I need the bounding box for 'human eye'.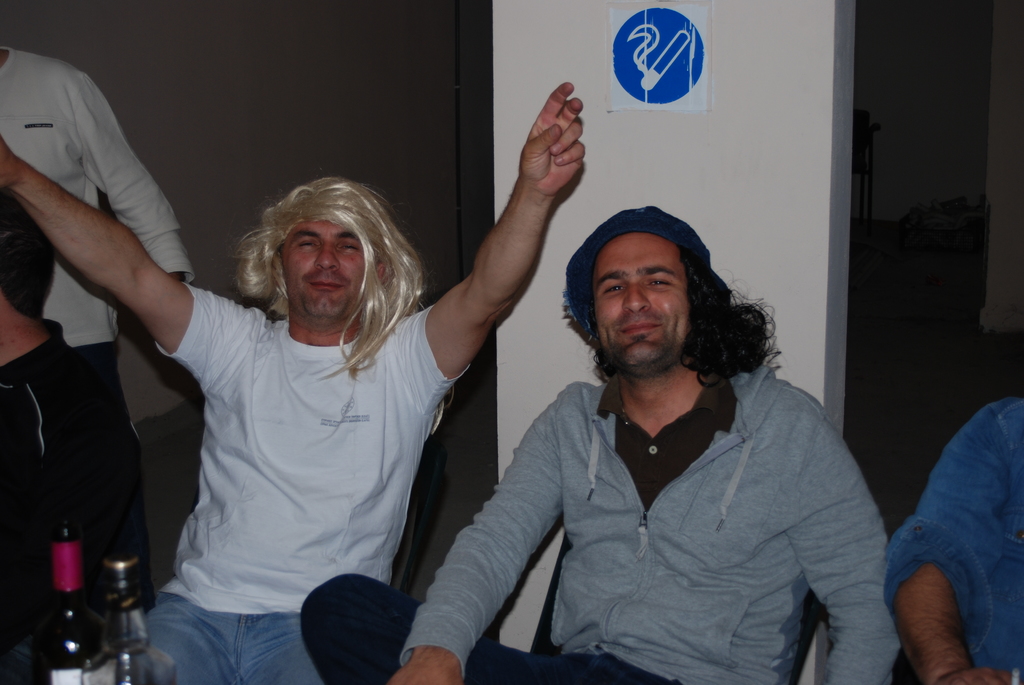
Here it is: crop(332, 242, 362, 254).
